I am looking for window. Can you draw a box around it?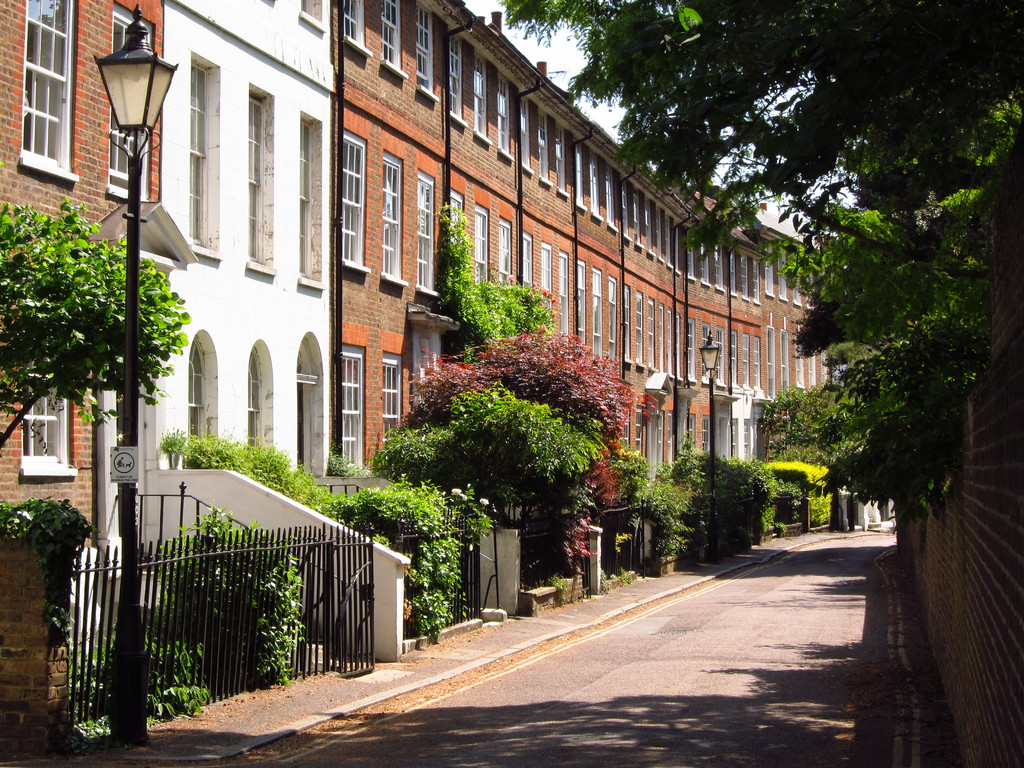
Sure, the bounding box is select_region(339, 127, 367, 271).
